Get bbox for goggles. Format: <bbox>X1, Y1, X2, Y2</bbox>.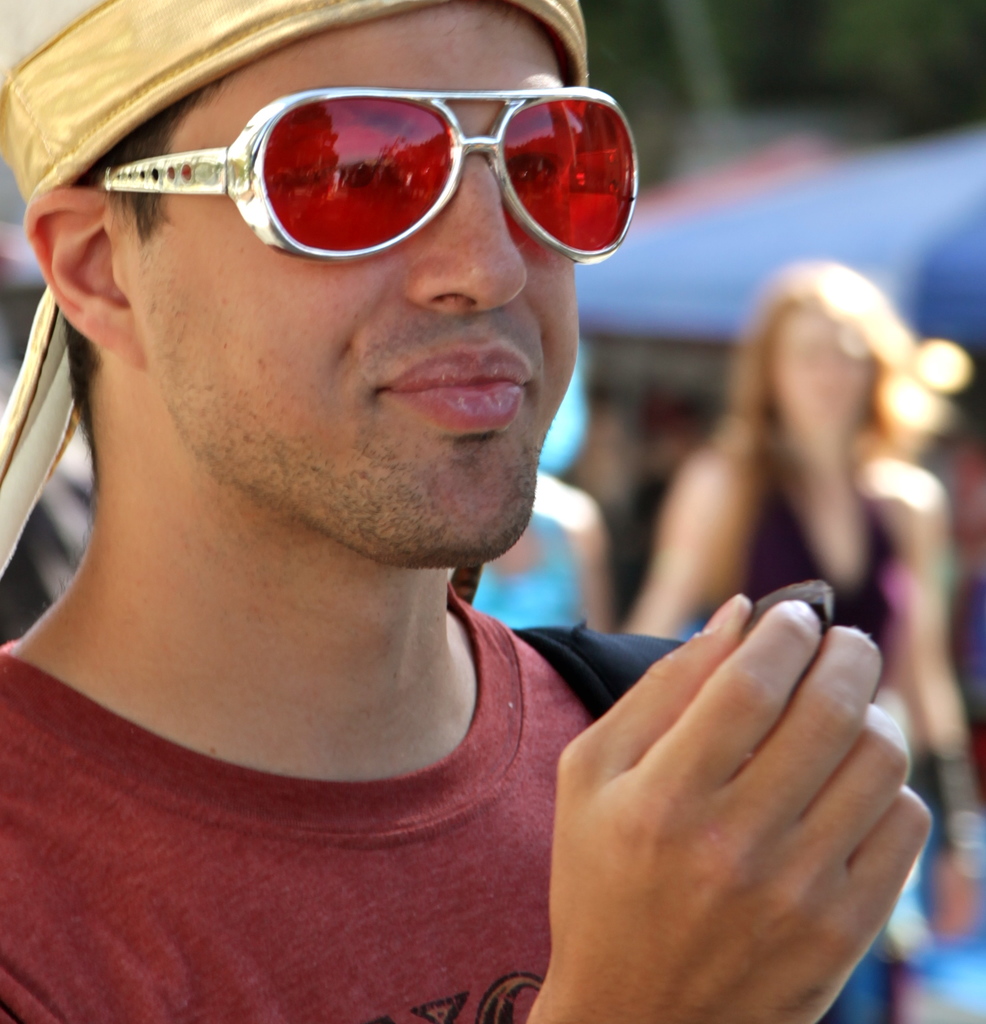
<bbox>104, 60, 660, 264</bbox>.
